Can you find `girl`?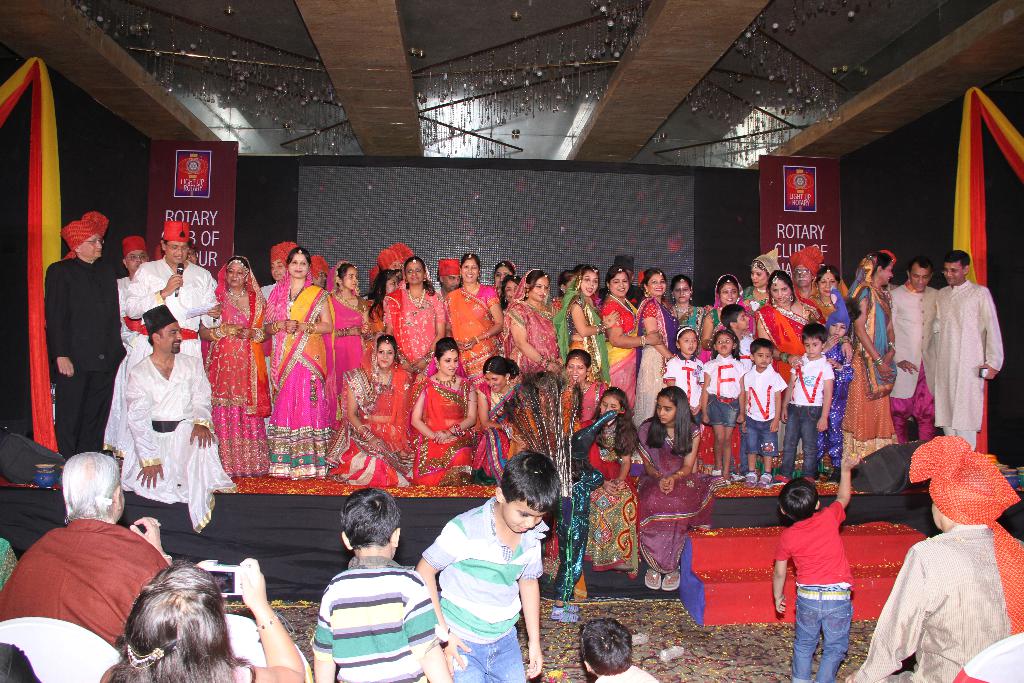
Yes, bounding box: [left=271, top=244, right=330, bottom=481].
